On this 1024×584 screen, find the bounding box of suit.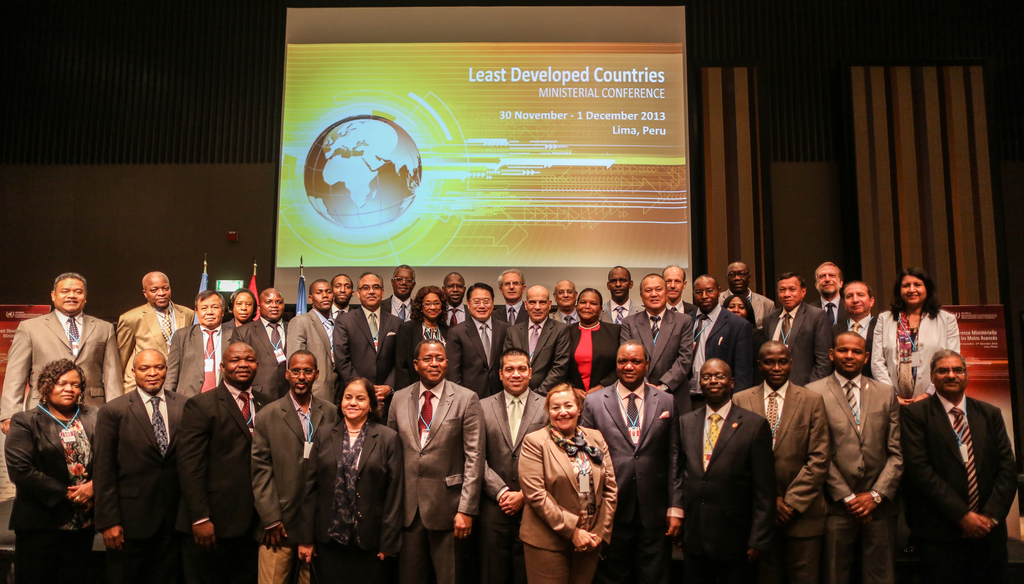
Bounding box: l=580, t=382, r=676, b=583.
